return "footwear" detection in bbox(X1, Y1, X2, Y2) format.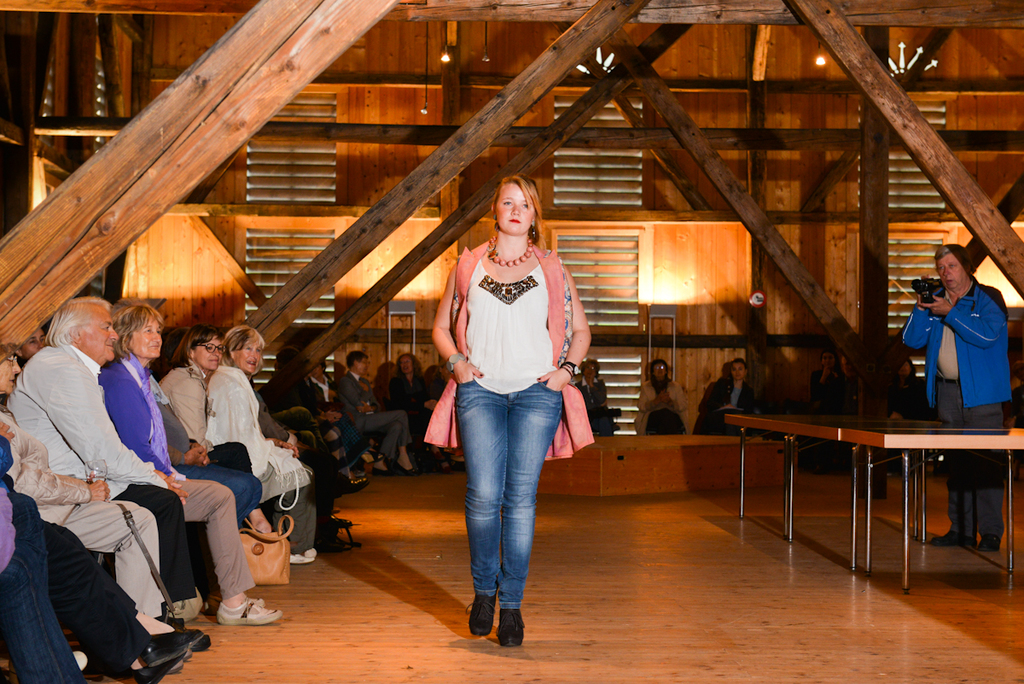
bbox(496, 603, 526, 657).
